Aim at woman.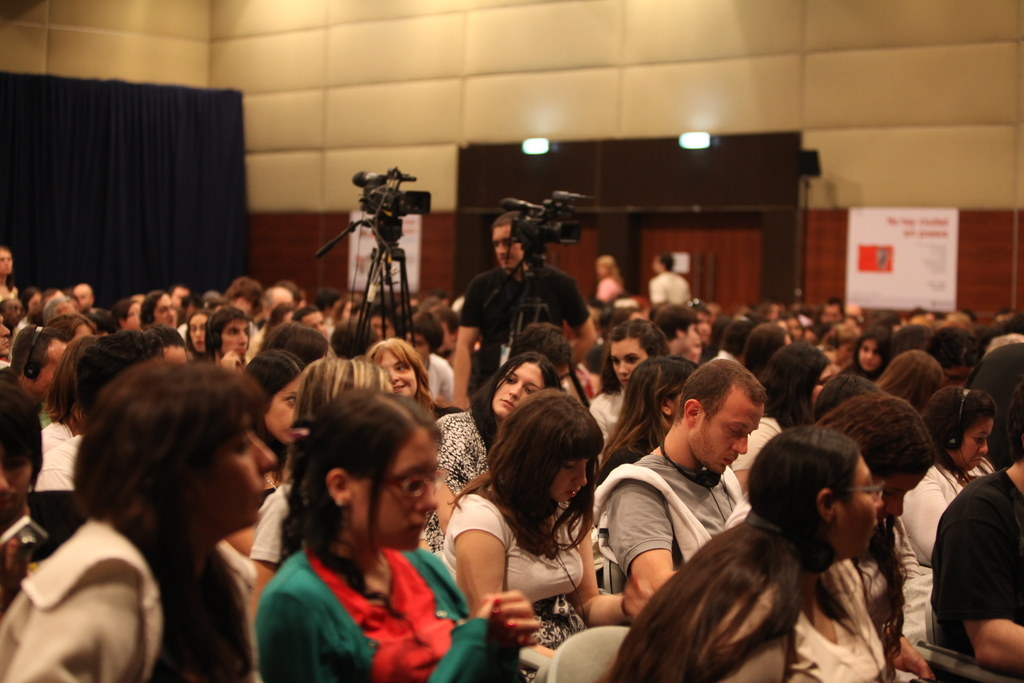
Aimed at x1=360, y1=336, x2=468, y2=414.
